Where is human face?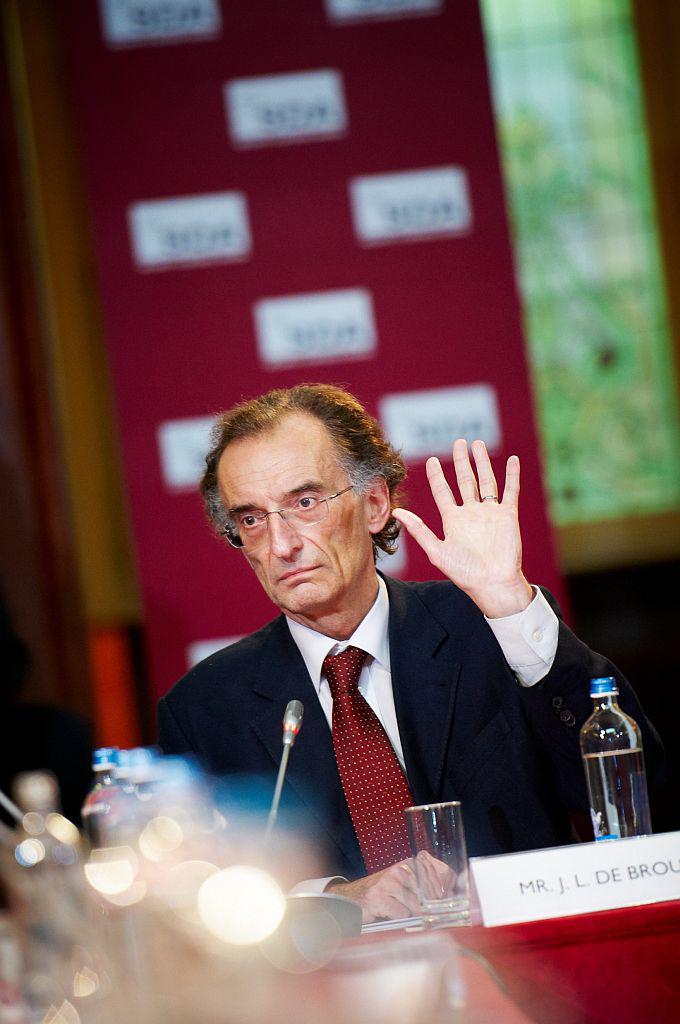
Rect(215, 425, 371, 603).
